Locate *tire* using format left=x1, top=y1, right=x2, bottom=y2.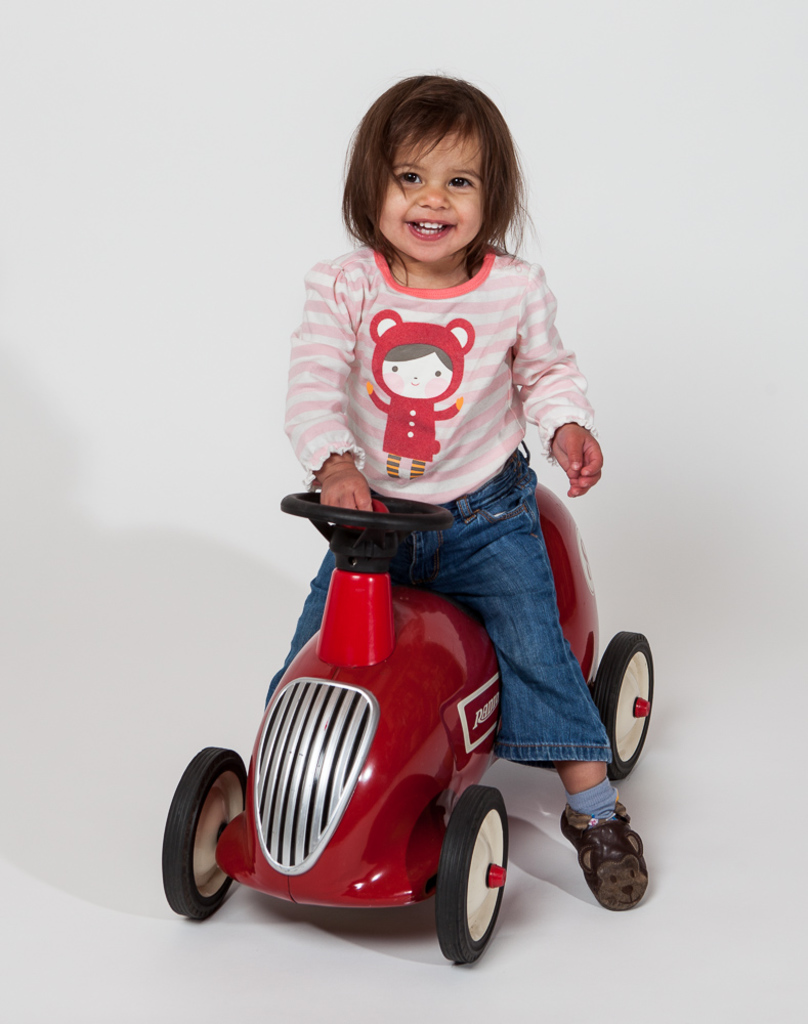
left=159, top=742, right=250, bottom=921.
